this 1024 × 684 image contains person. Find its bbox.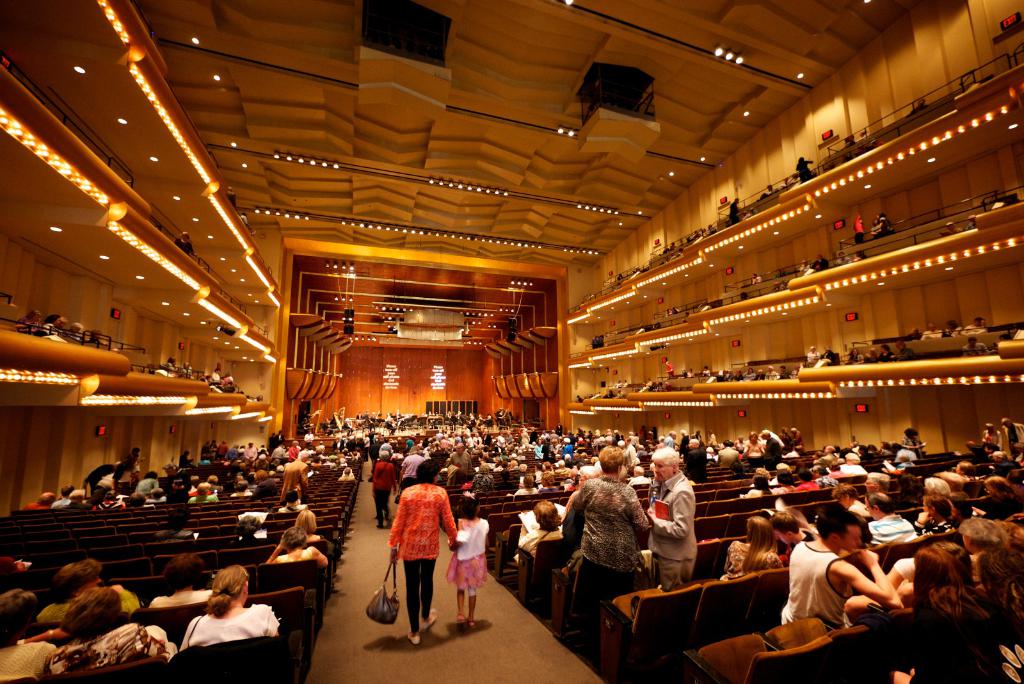
box(753, 369, 765, 382).
